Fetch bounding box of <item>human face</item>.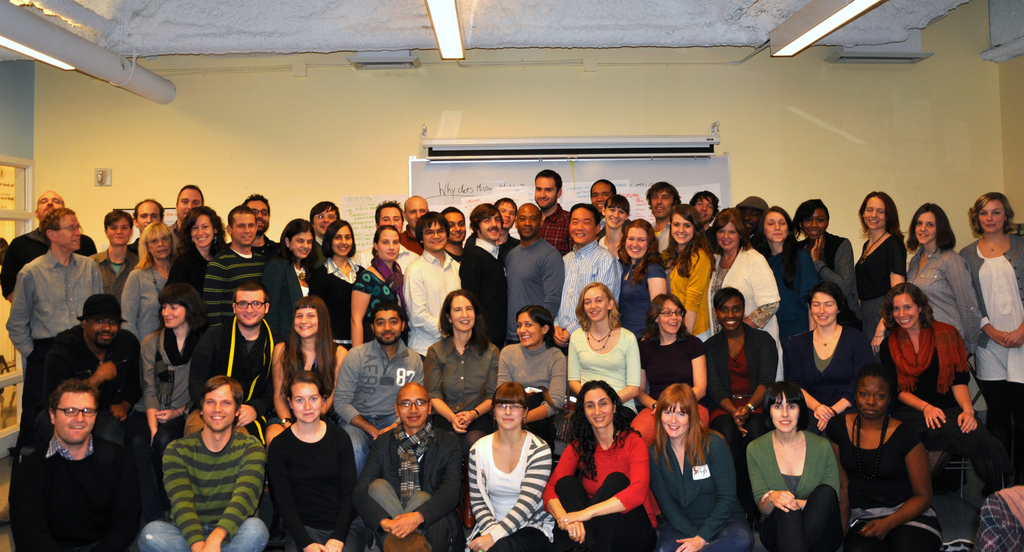
Bbox: [293,383,321,422].
